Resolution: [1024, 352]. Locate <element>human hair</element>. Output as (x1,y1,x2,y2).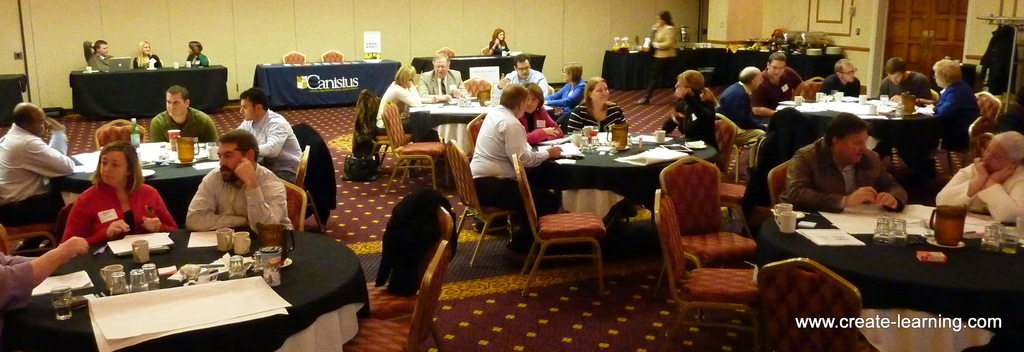
(515,51,531,65).
